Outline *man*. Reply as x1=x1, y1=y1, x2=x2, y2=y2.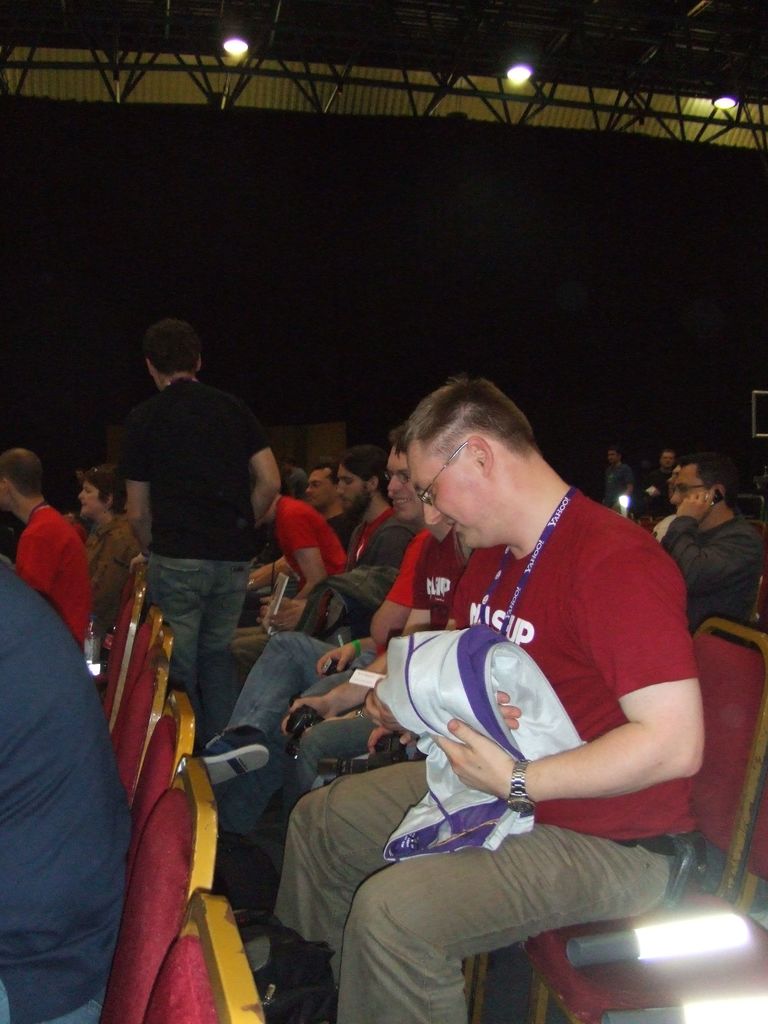
x1=278, y1=328, x2=713, y2=1023.
